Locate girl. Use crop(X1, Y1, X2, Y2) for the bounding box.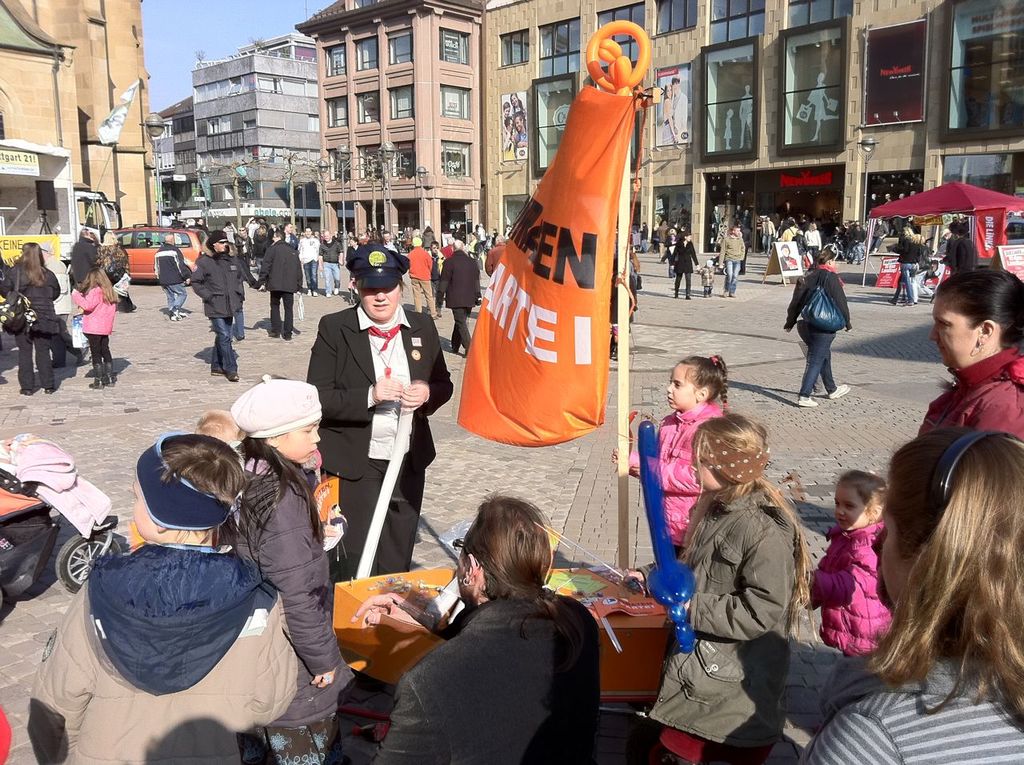
crop(806, 471, 881, 639).
